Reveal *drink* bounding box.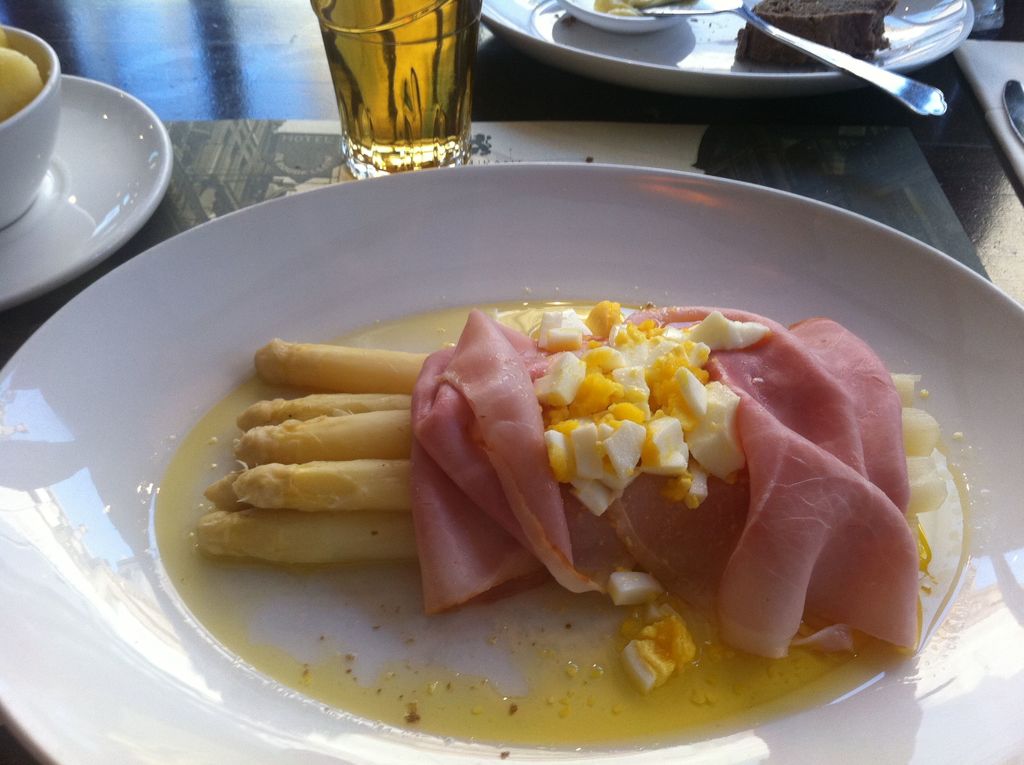
Revealed: box=[307, 0, 481, 181].
